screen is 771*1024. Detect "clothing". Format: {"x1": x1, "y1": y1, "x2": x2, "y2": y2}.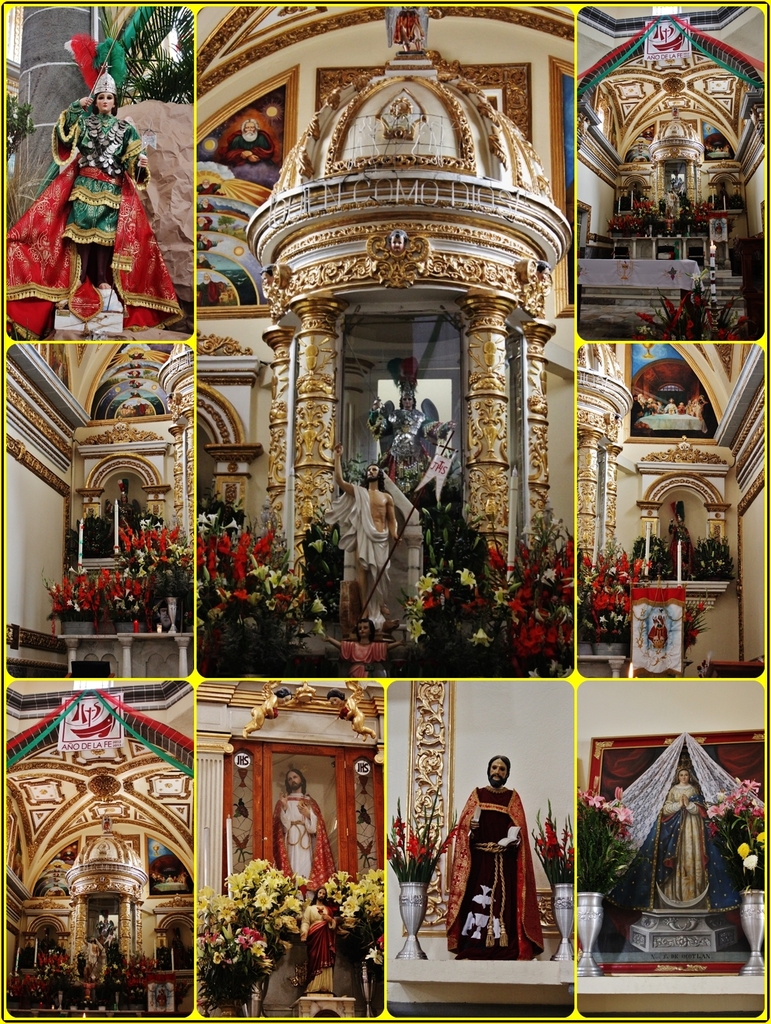
{"x1": 339, "y1": 639, "x2": 386, "y2": 678}.
